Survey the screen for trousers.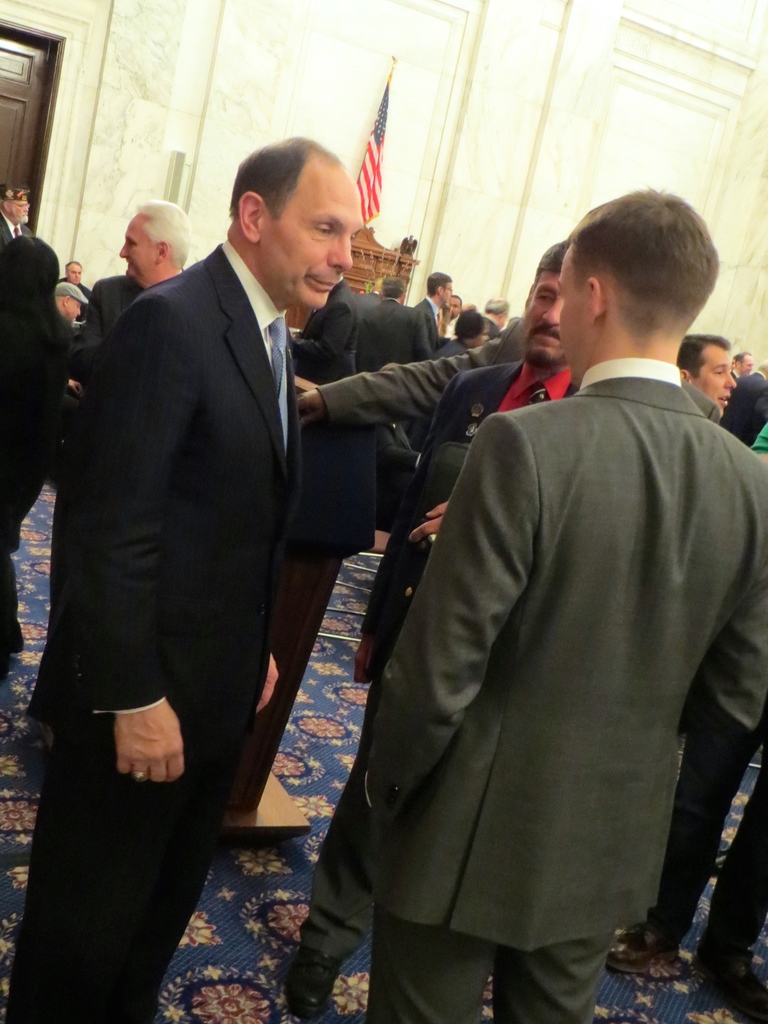
Survey found: <box>645,673,767,947</box>.
